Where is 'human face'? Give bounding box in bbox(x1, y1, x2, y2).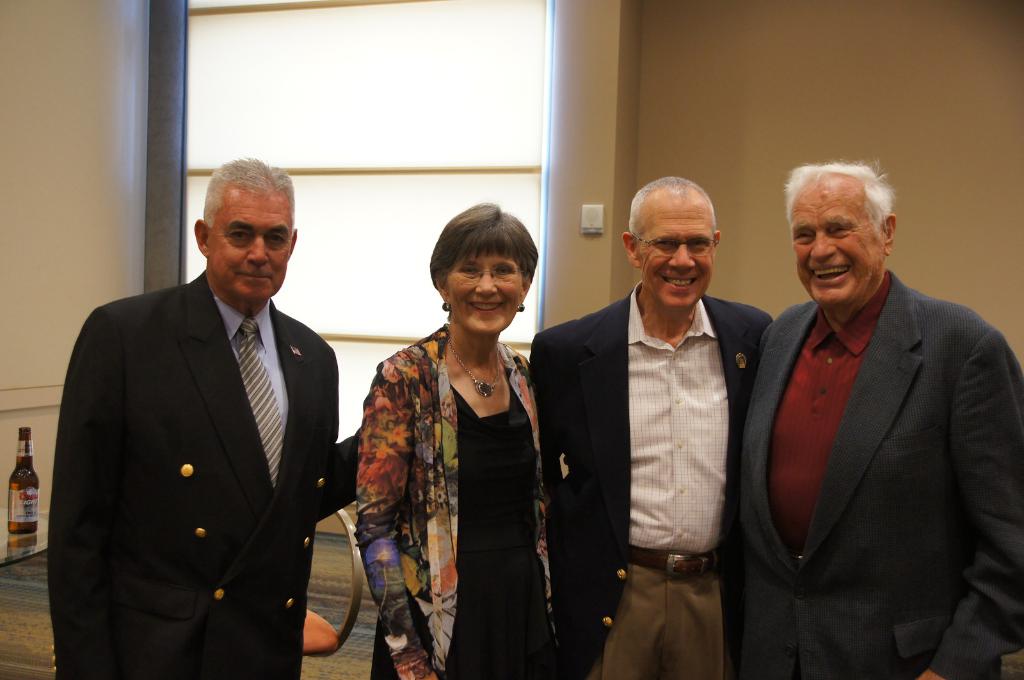
bbox(641, 197, 716, 311).
